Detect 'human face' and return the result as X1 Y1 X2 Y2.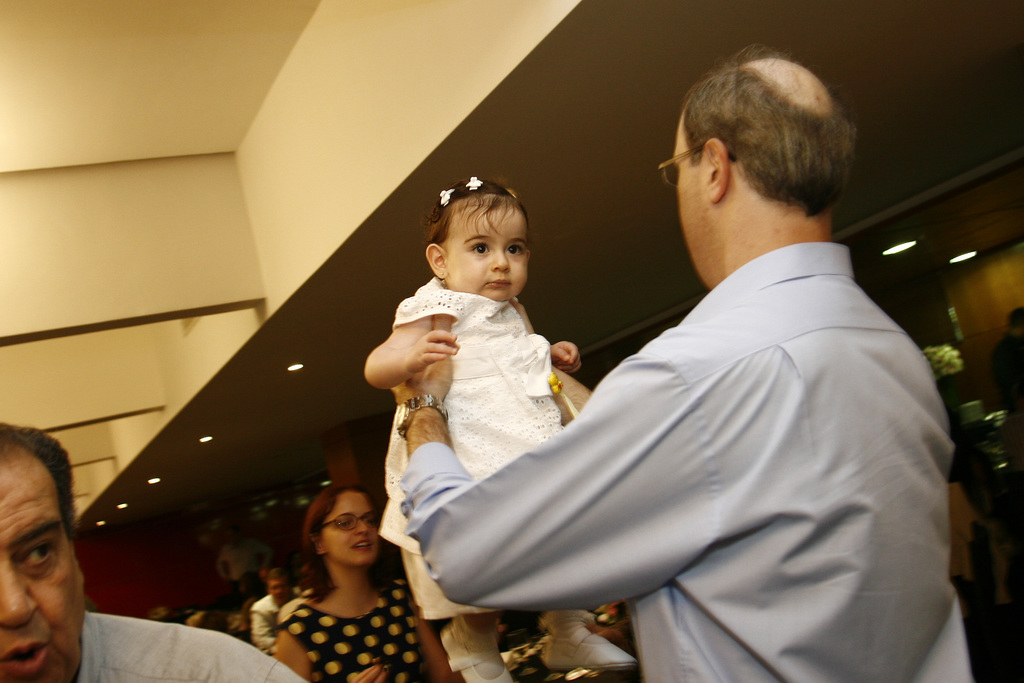
675 109 708 277.
